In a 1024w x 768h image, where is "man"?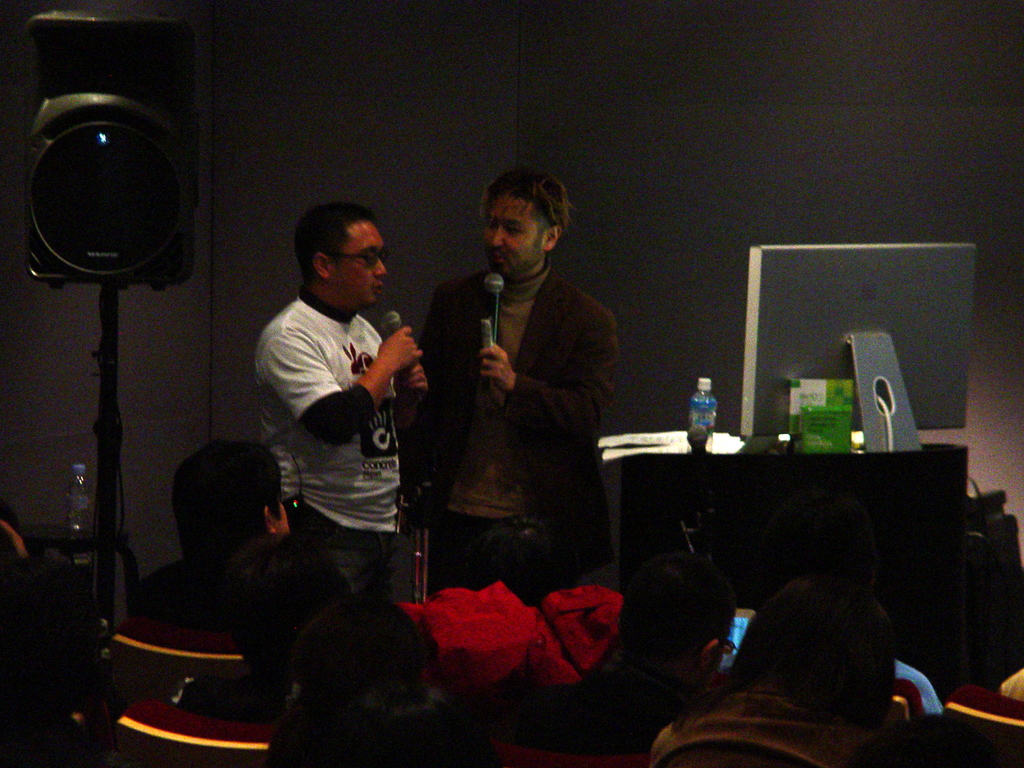
{"left": 127, "top": 434, "right": 304, "bottom": 767}.
